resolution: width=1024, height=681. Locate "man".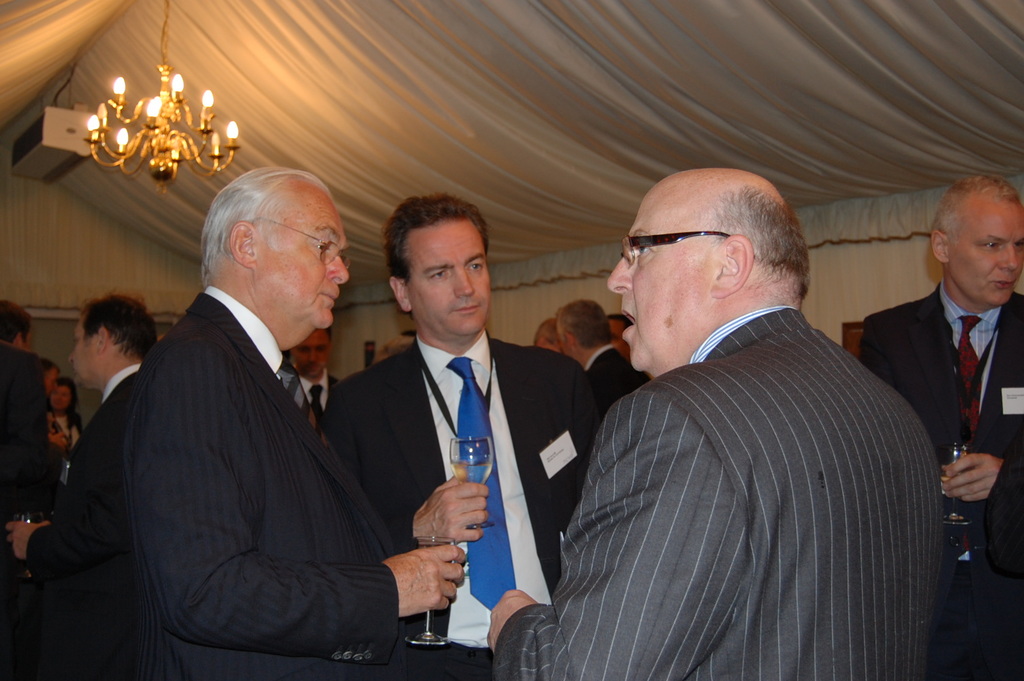
rect(291, 323, 340, 401).
